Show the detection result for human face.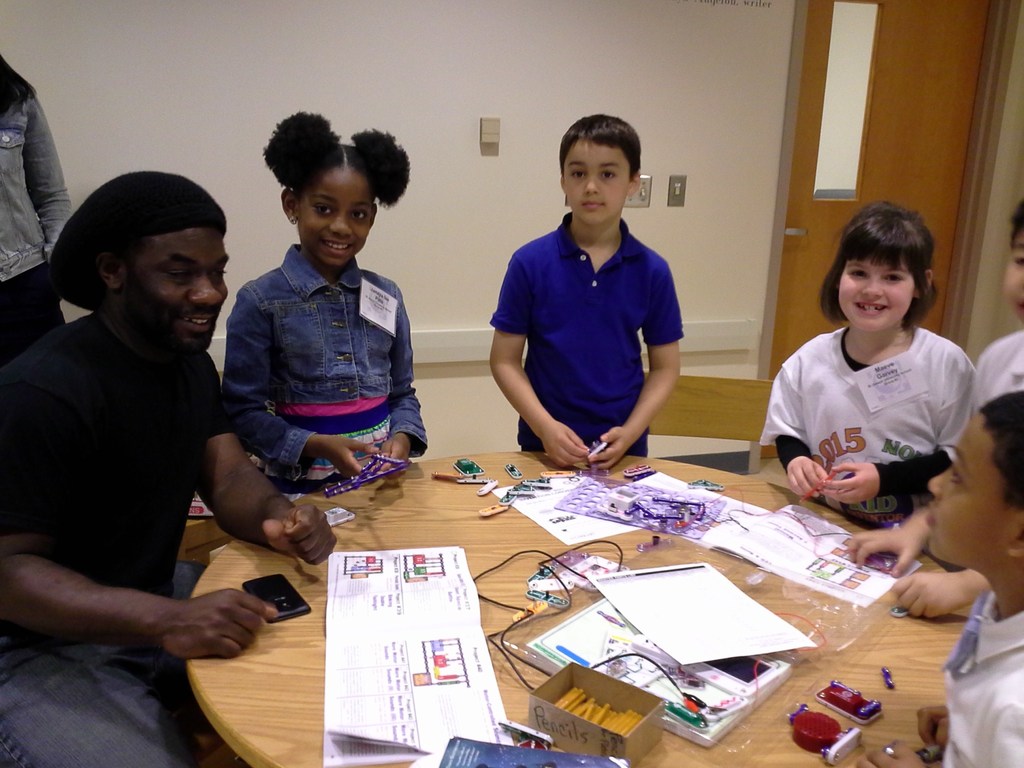
box(1009, 230, 1023, 321).
